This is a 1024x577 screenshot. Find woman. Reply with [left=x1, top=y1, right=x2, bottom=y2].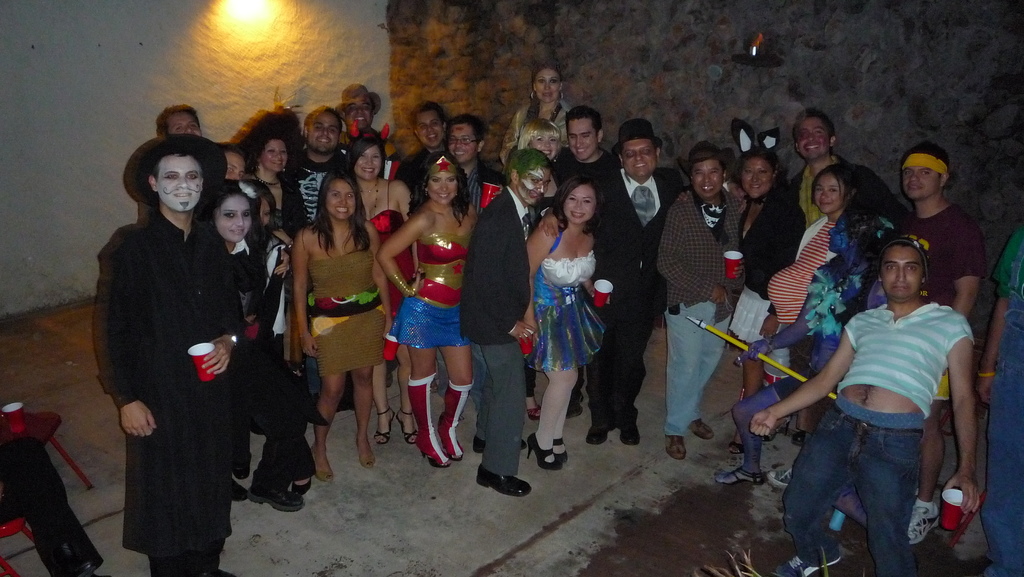
[left=259, top=179, right=291, bottom=345].
